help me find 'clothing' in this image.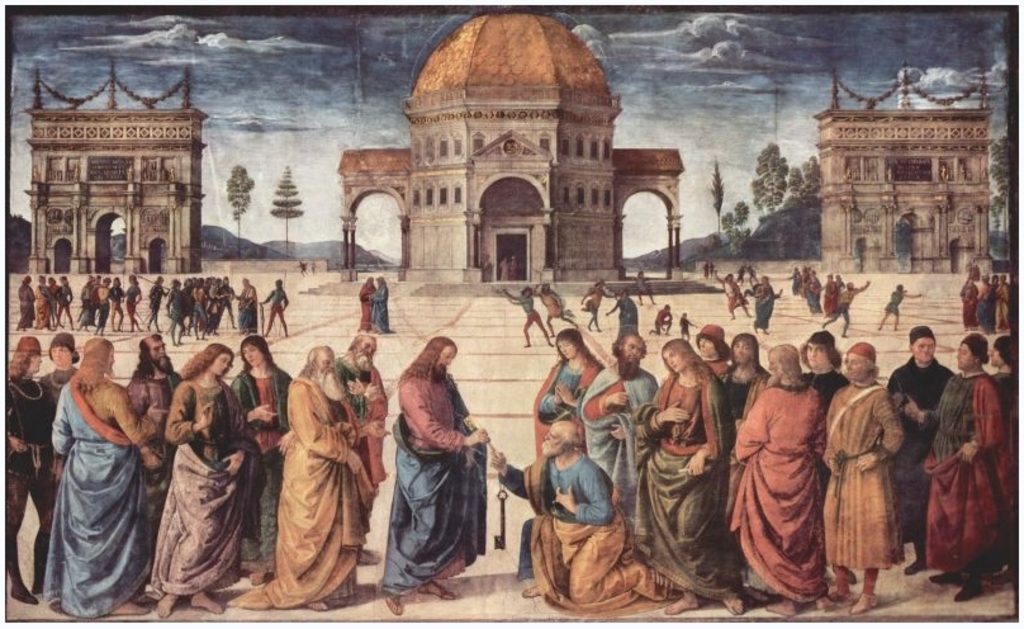
Found it: l=622, t=350, r=735, b=604.
